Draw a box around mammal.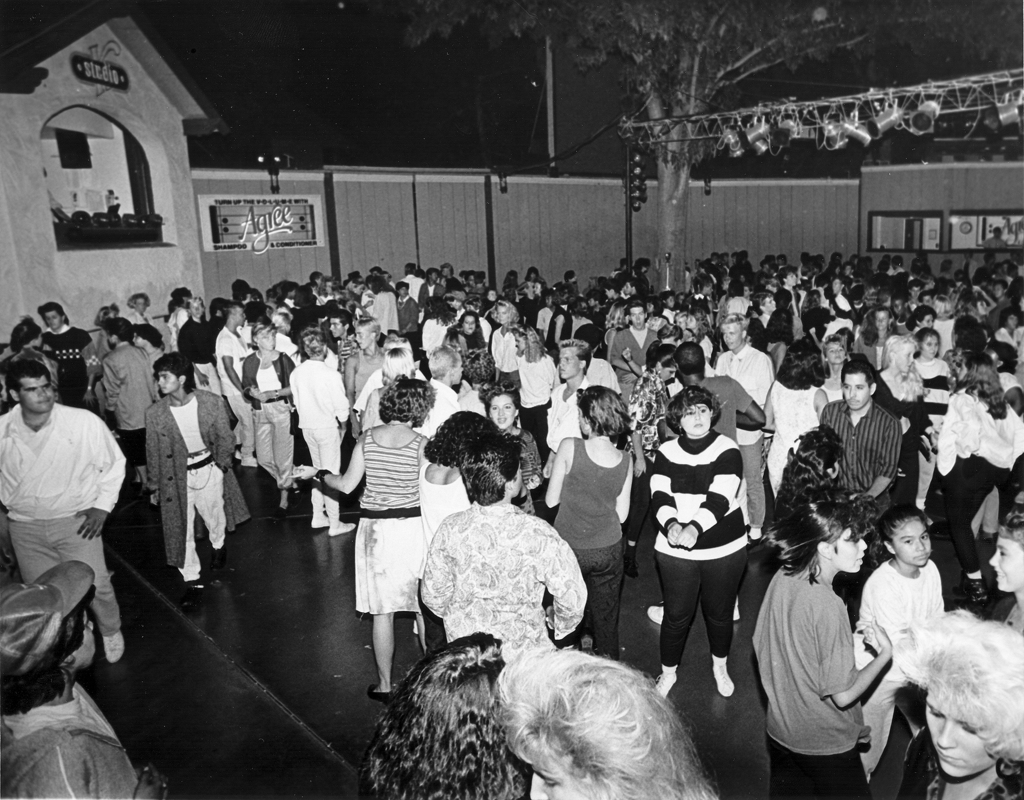
bbox=(0, 325, 126, 709).
